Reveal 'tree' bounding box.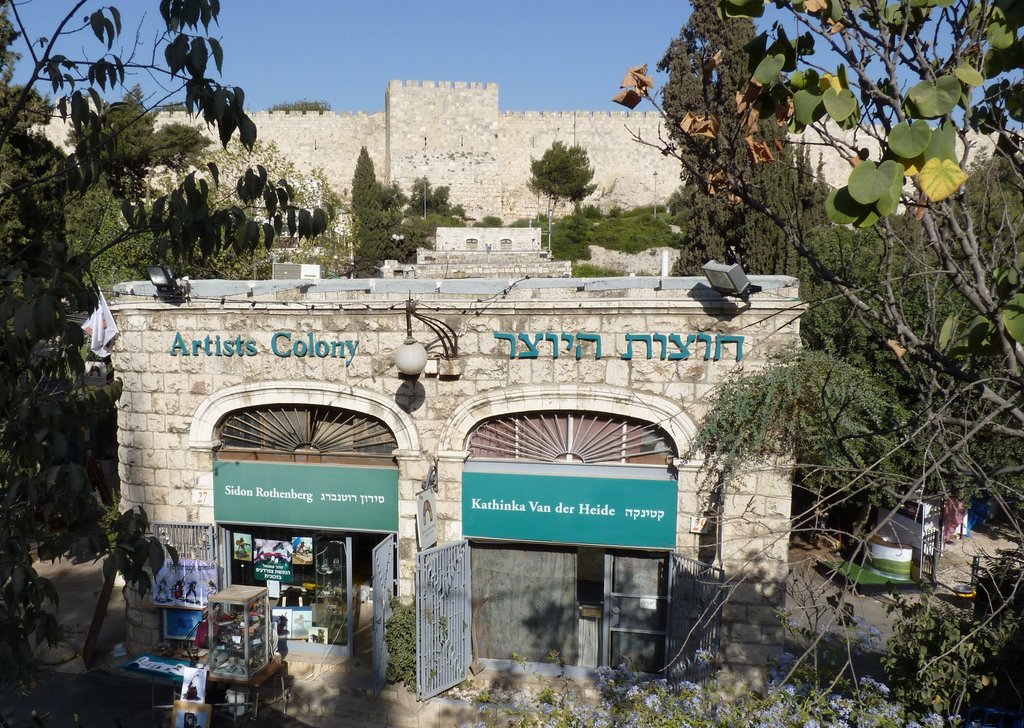
Revealed: [623,0,834,285].
